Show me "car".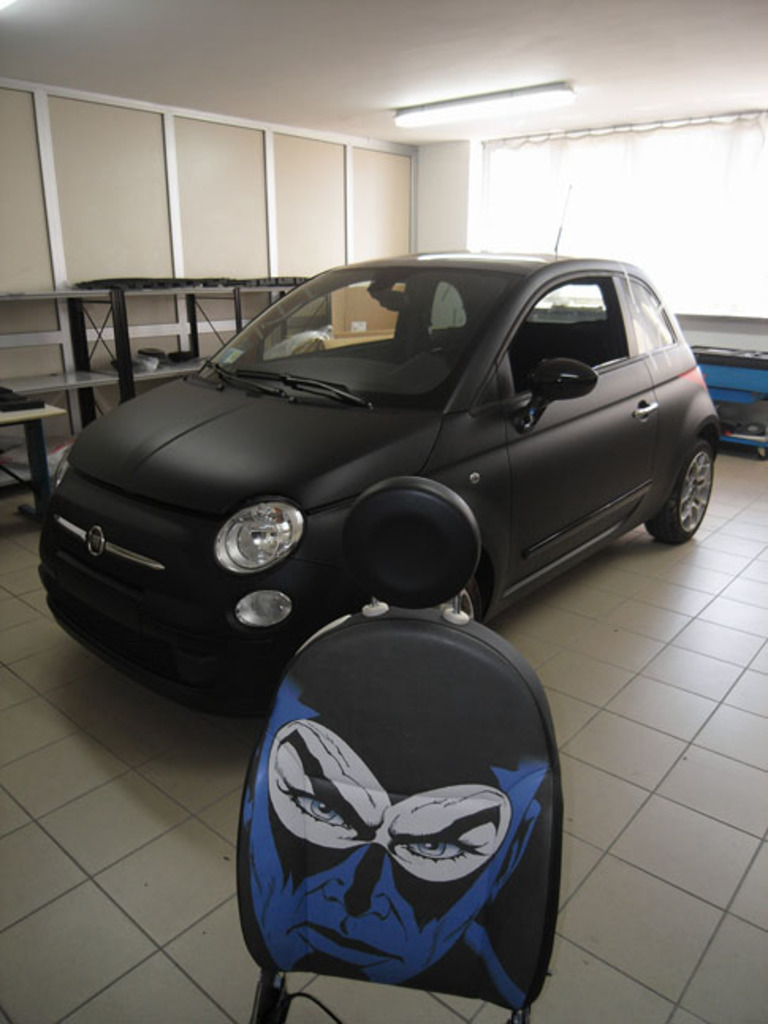
"car" is here: 38, 228, 725, 707.
